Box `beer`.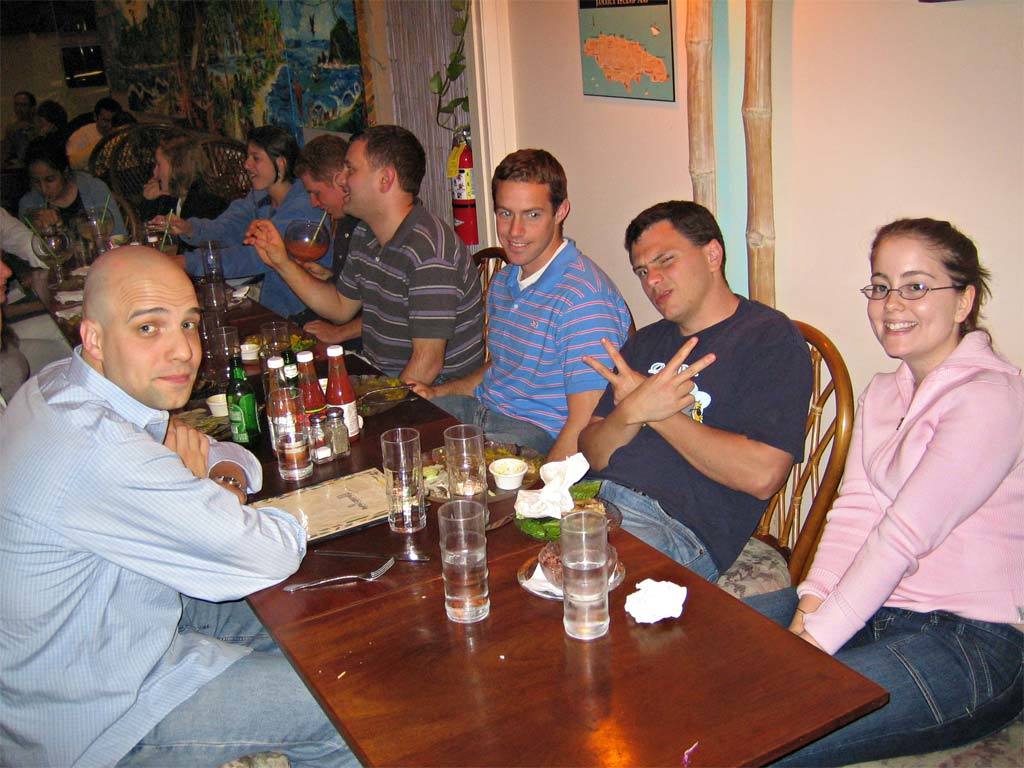
(x1=293, y1=351, x2=329, y2=429).
